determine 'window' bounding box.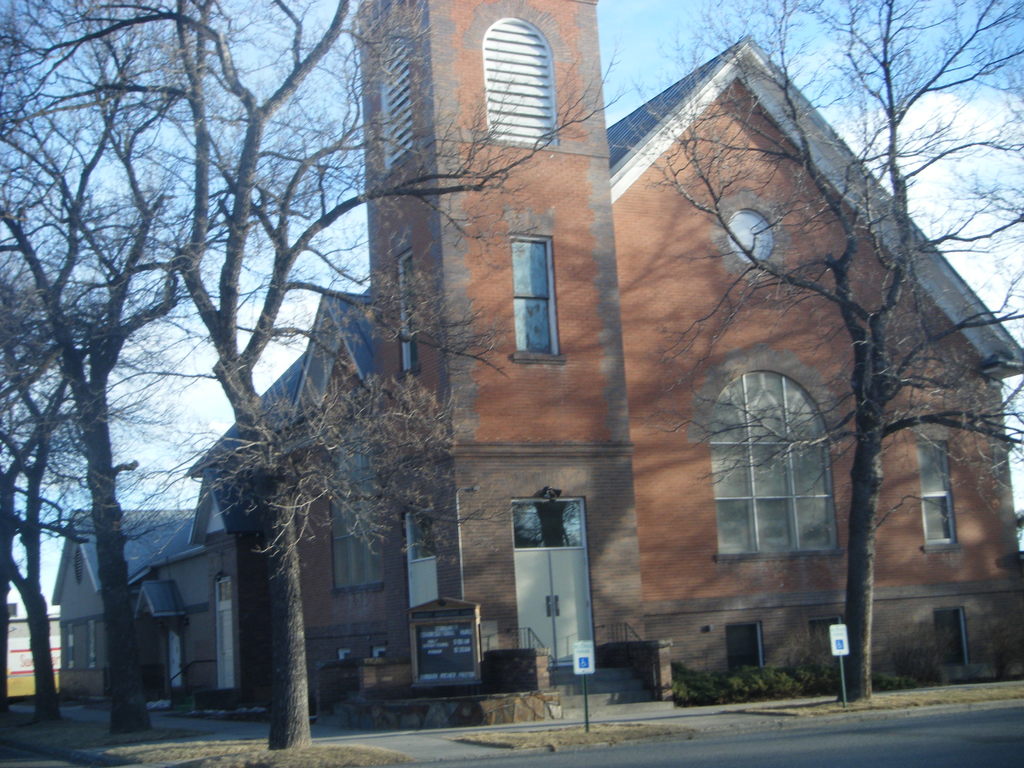
Determined: Rect(83, 616, 95, 673).
